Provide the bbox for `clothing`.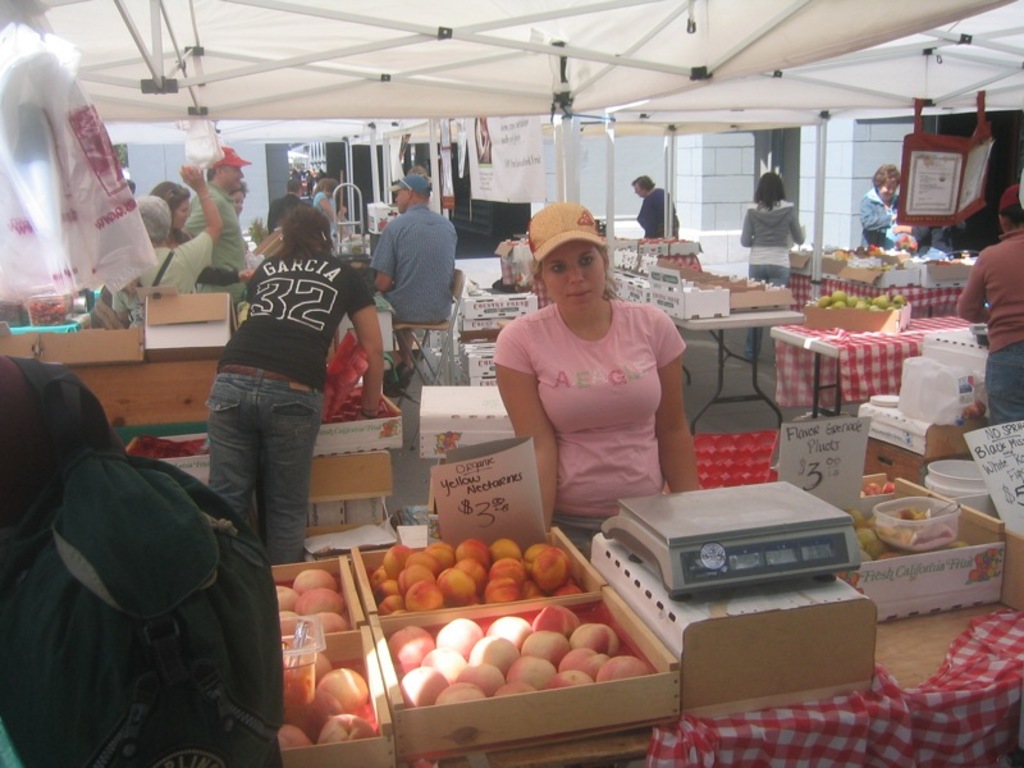
{"x1": 956, "y1": 184, "x2": 1023, "y2": 424}.
